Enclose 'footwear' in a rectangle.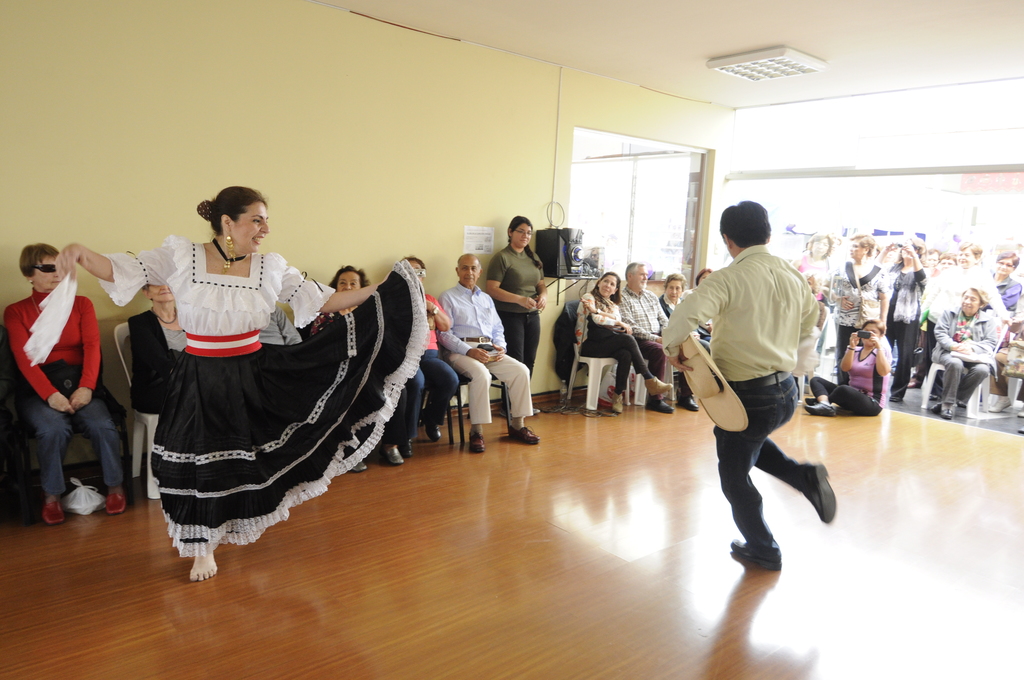
(730, 542, 783, 572).
